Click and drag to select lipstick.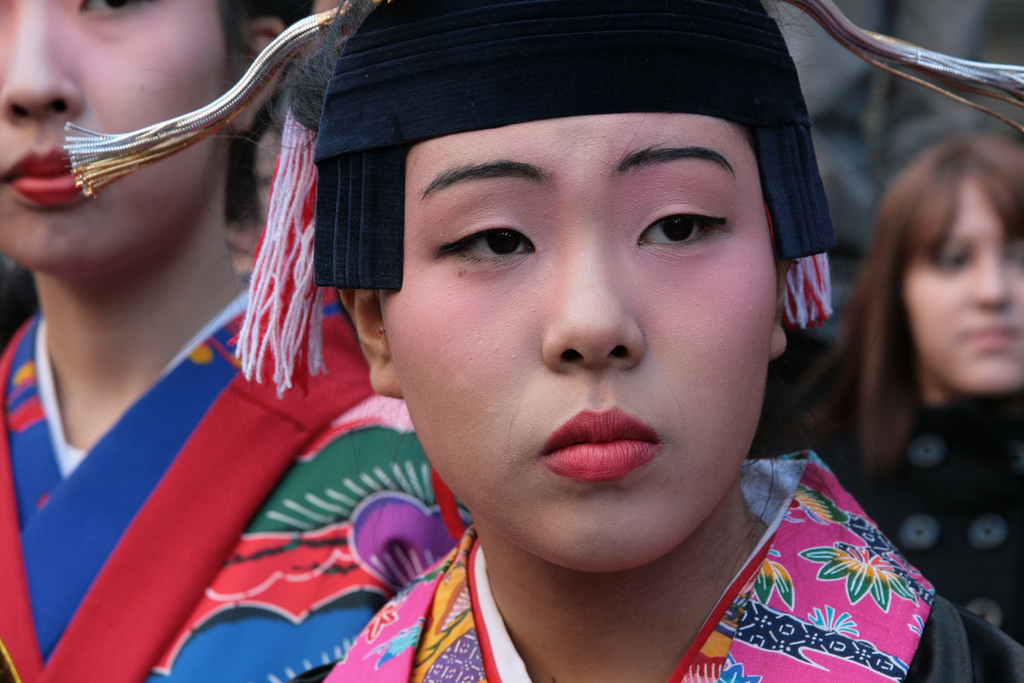
Selection: rect(539, 408, 662, 484).
